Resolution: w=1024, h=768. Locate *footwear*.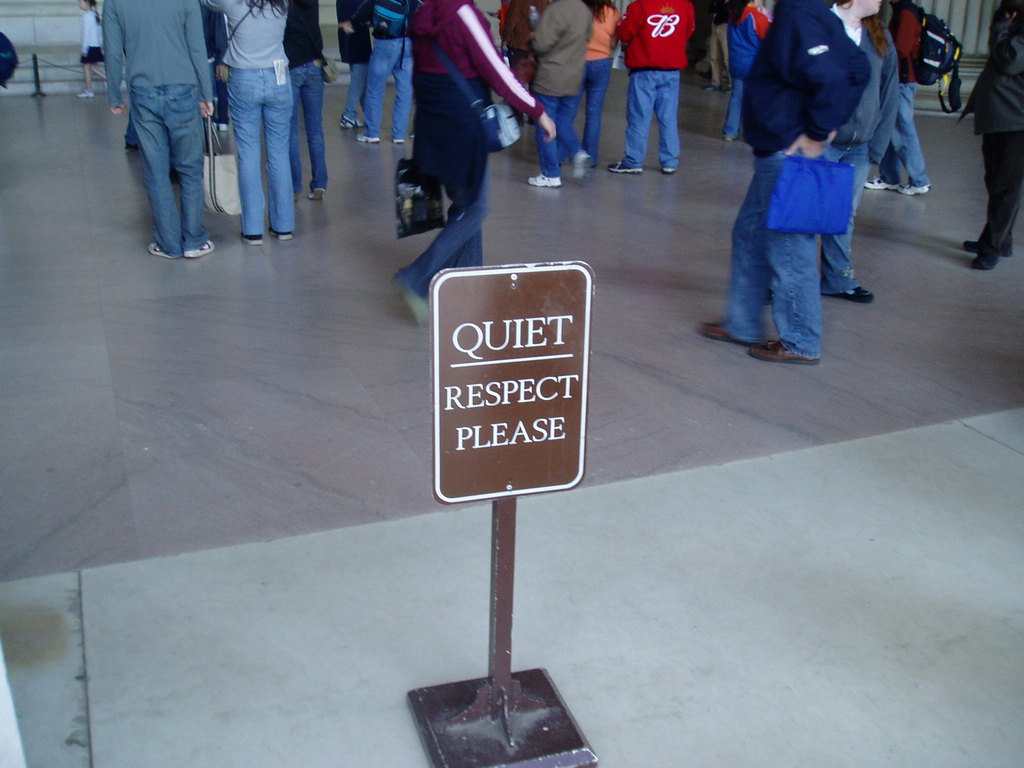
detection(705, 82, 724, 93).
